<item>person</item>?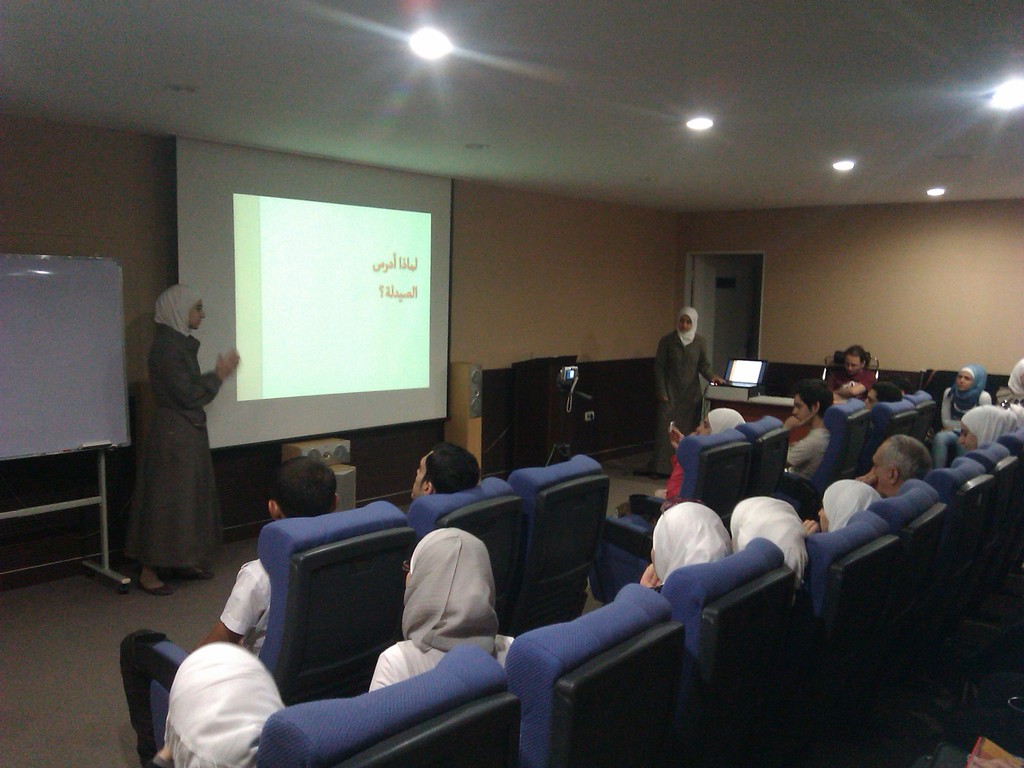
box=[858, 435, 932, 499]
